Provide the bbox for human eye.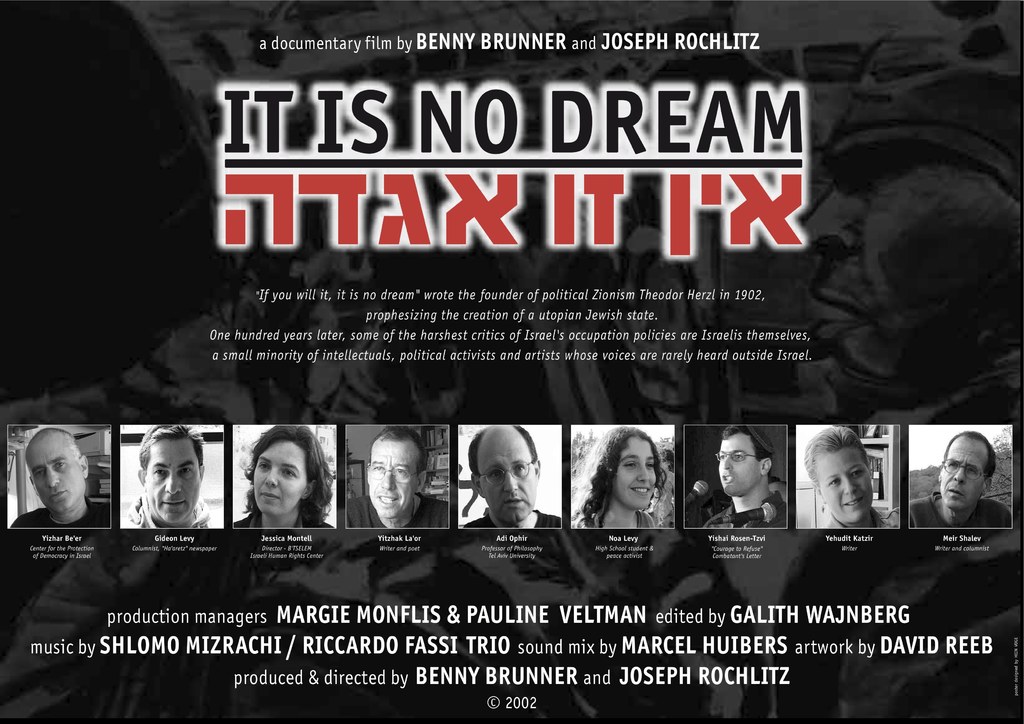
bbox=[828, 476, 841, 487].
